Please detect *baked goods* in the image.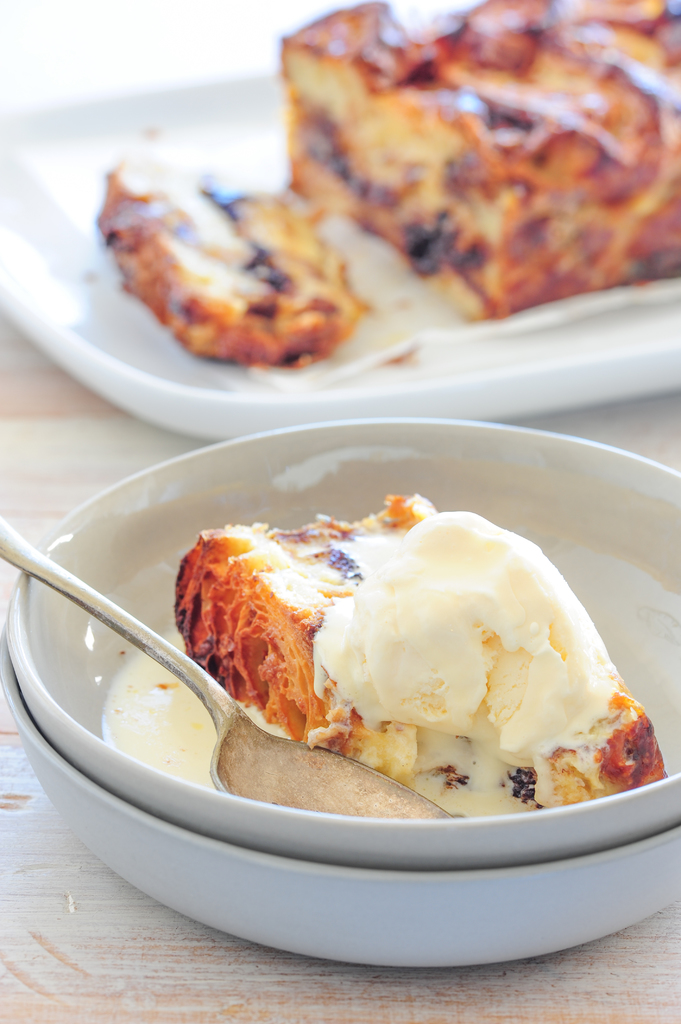
x1=92, y1=154, x2=369, y2=362.
